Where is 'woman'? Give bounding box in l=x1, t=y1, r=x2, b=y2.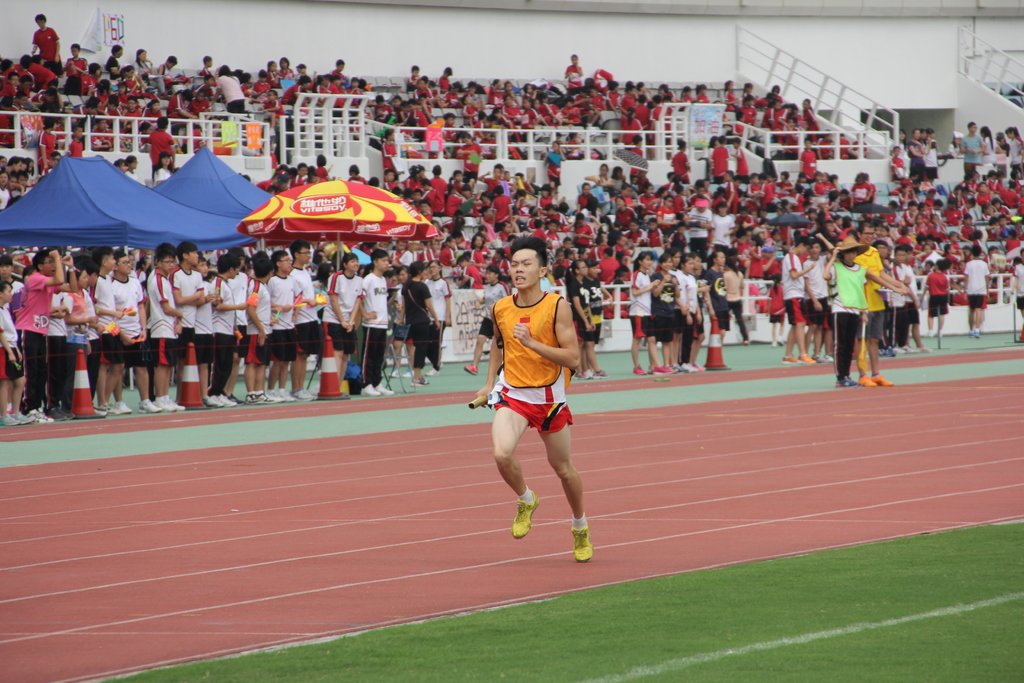
l=820, t=235, r=909, b=387.
